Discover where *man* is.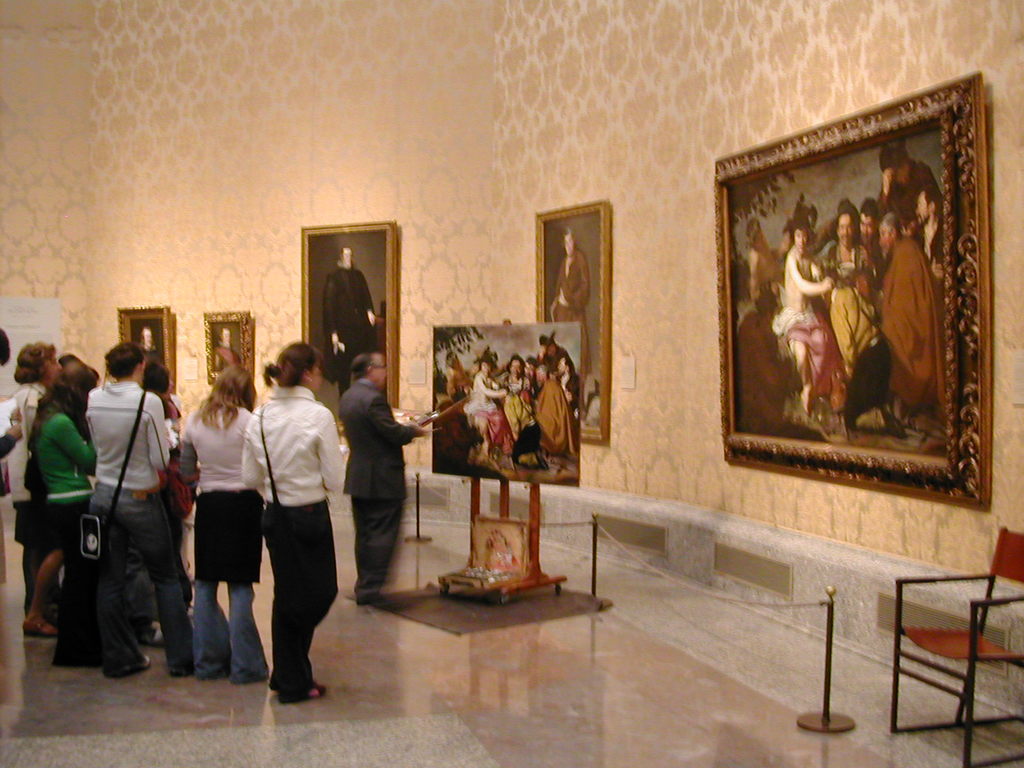
Discovered at select_region(548, 228, 595, 433).
